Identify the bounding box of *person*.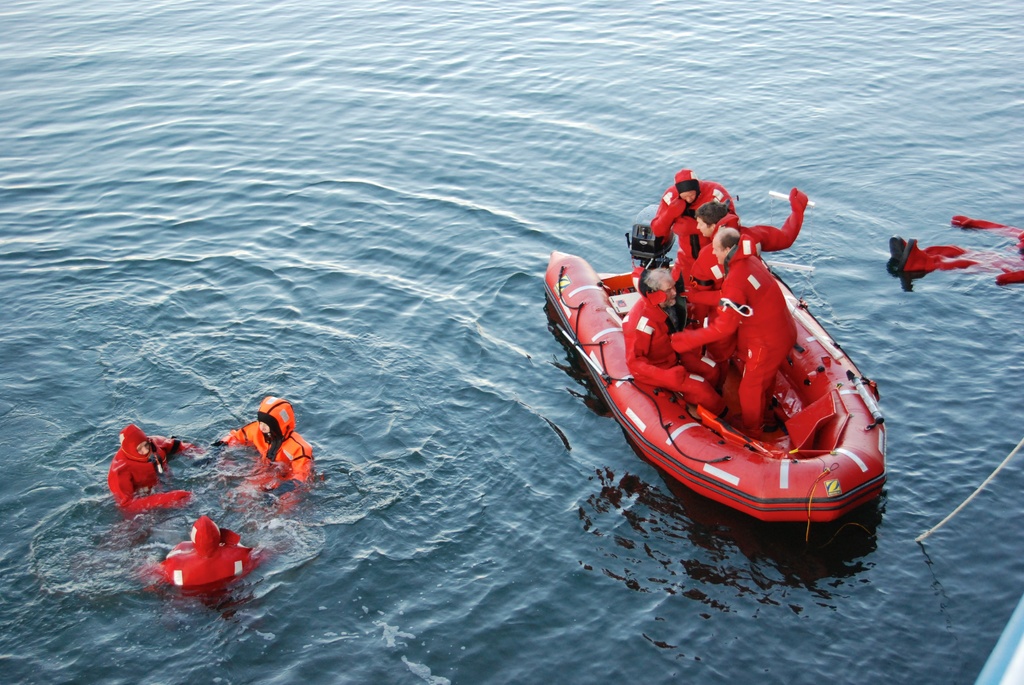
(648, 170, 732, 278).
